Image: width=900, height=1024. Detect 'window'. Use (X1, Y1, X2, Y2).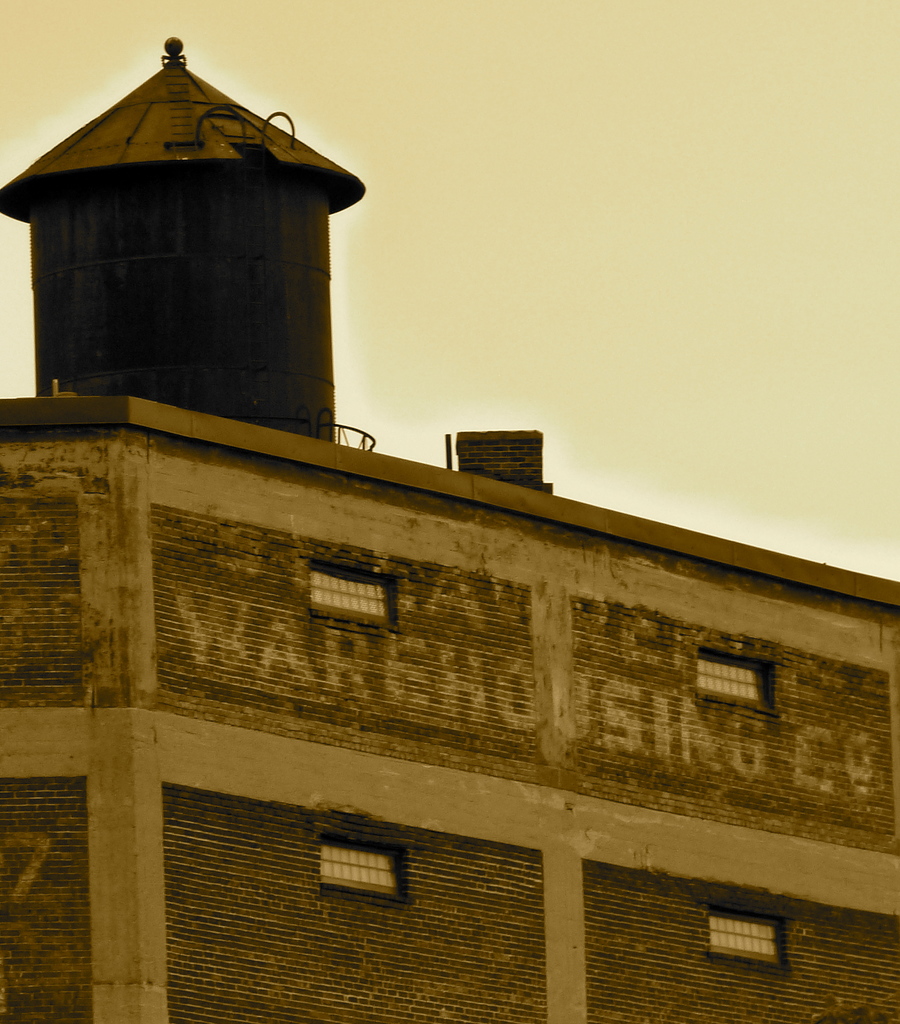
(708, 912, 784, 963).
